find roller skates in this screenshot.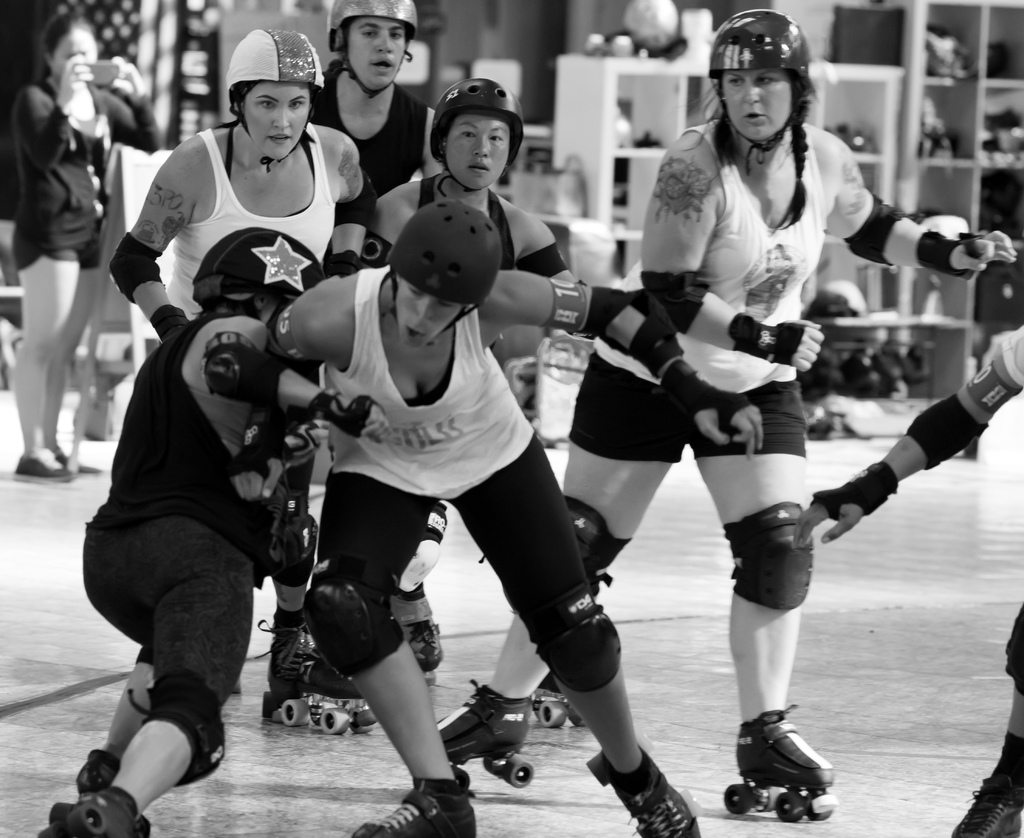
The bounding box for roller skates is <region>533, 670, 585, 728</region>.
